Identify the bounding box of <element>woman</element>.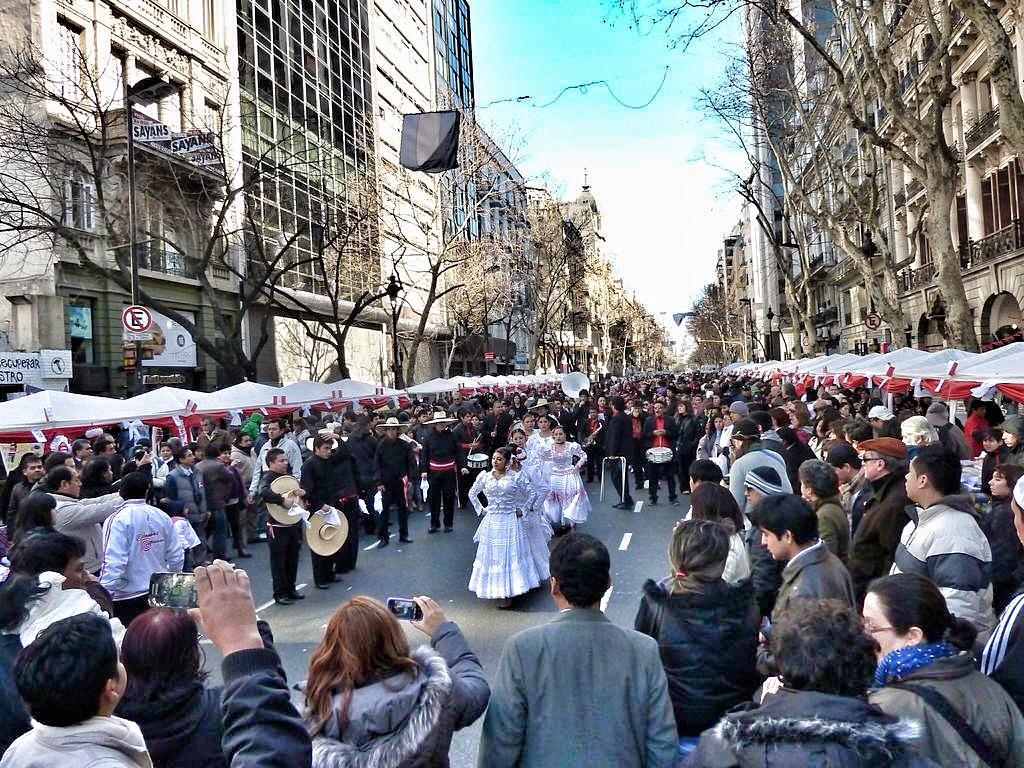
(866, 573, 1023, 767).
